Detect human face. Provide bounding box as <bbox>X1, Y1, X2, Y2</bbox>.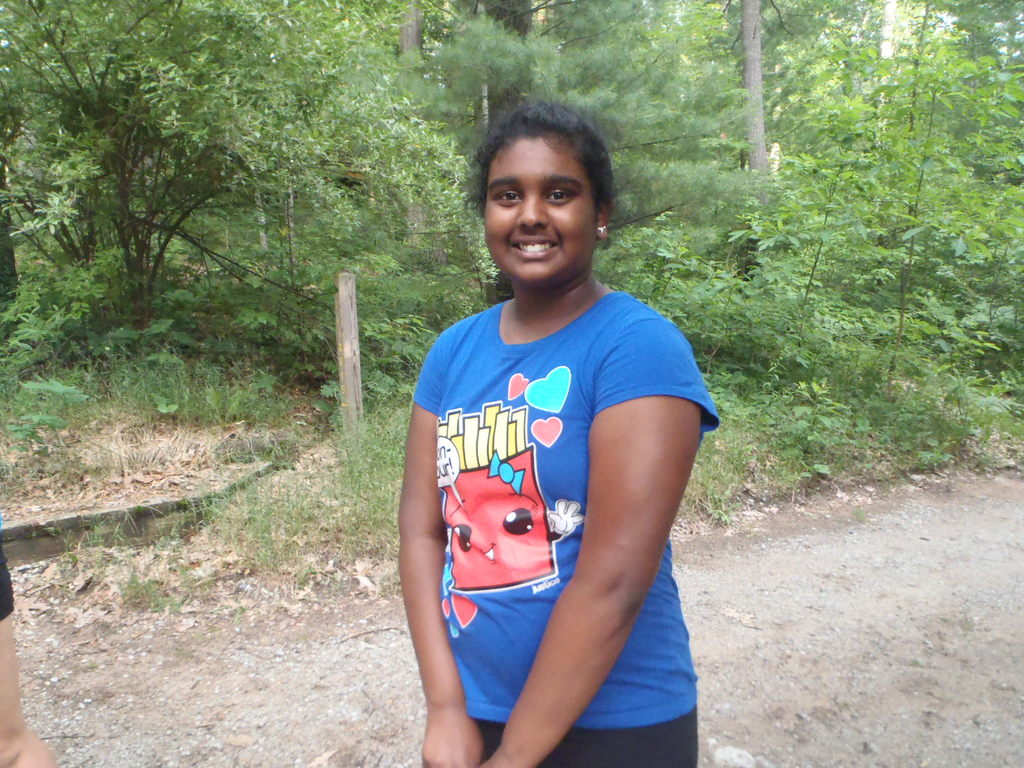
<bbox>484, 130, 600, 291</bbox>.
